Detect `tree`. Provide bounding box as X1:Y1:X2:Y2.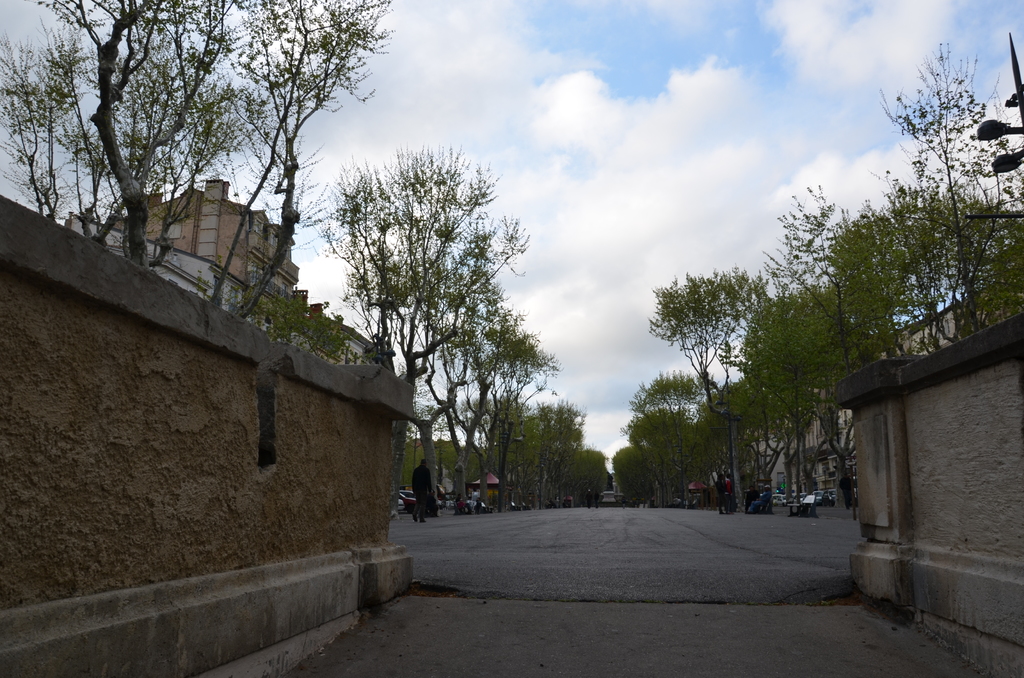
611:361:703:510.
